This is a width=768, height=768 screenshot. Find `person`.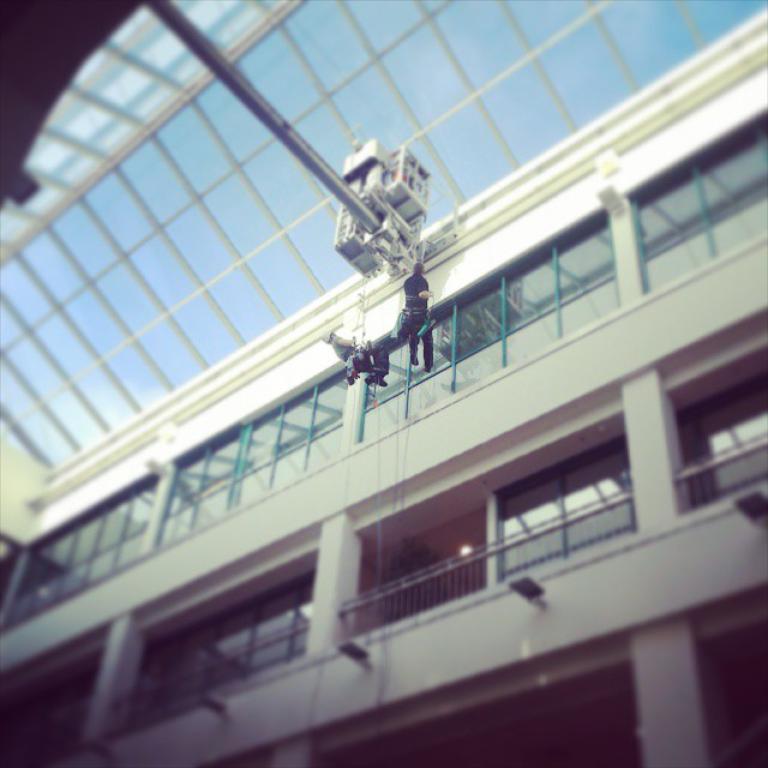
Bounding box: bbox(402, 260, 431, 373).
